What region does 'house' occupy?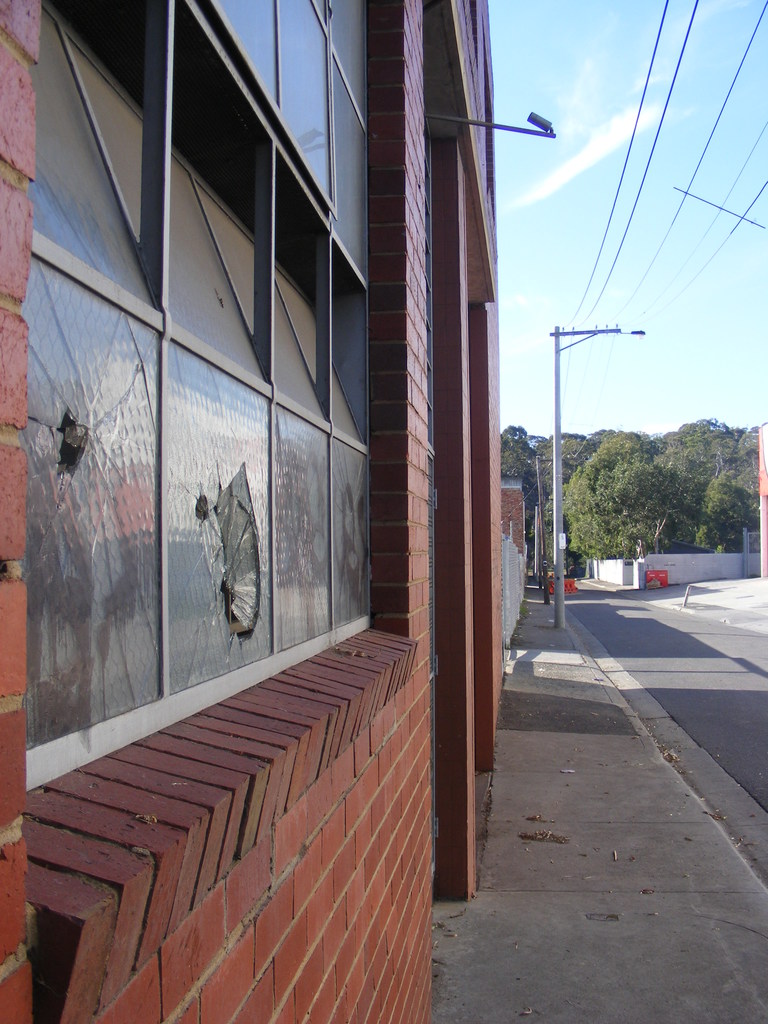
locate(571, 531, 742, 603).
